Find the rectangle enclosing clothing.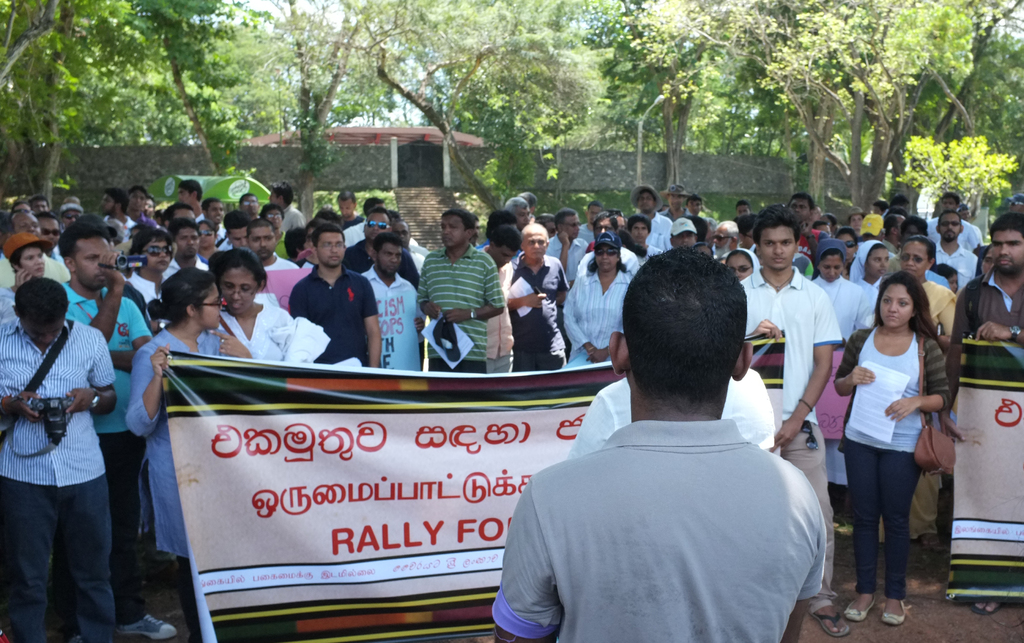
locate(569, 243, 652, 355).
